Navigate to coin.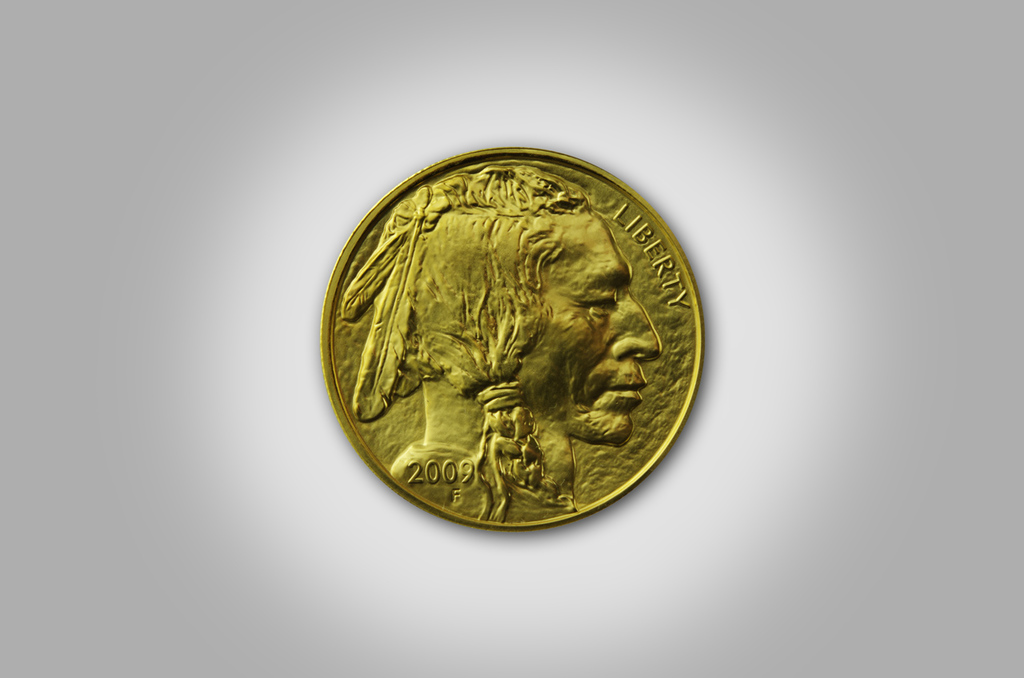
Navigation target: <bbox>320, 144, 706, 528</bbox>.
